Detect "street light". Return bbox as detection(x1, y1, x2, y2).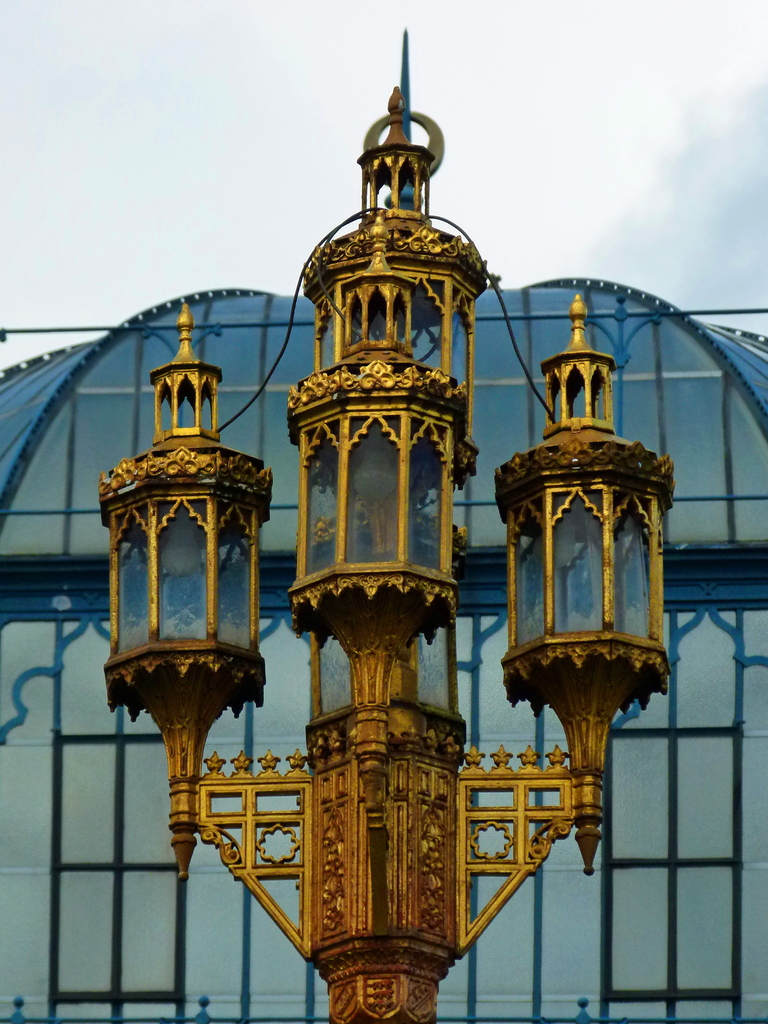
detection(92, 76, 687, 1023).
